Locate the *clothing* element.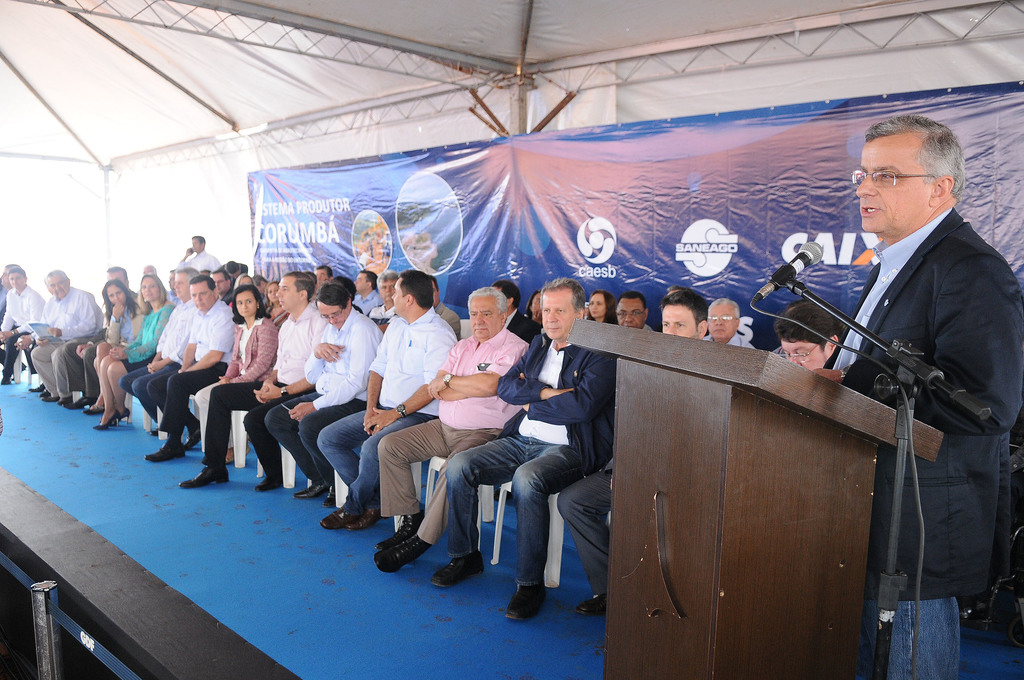
Element bbox: 202 303 318 474.
